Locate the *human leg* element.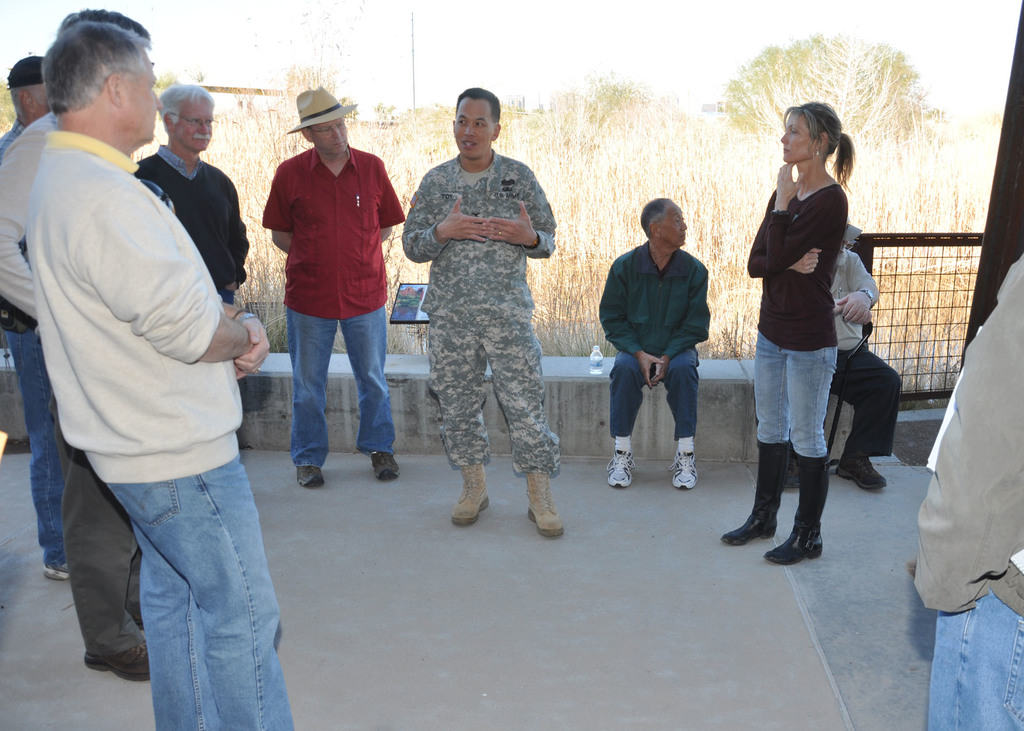
Element bbox: [289, 307, 335, 490].
